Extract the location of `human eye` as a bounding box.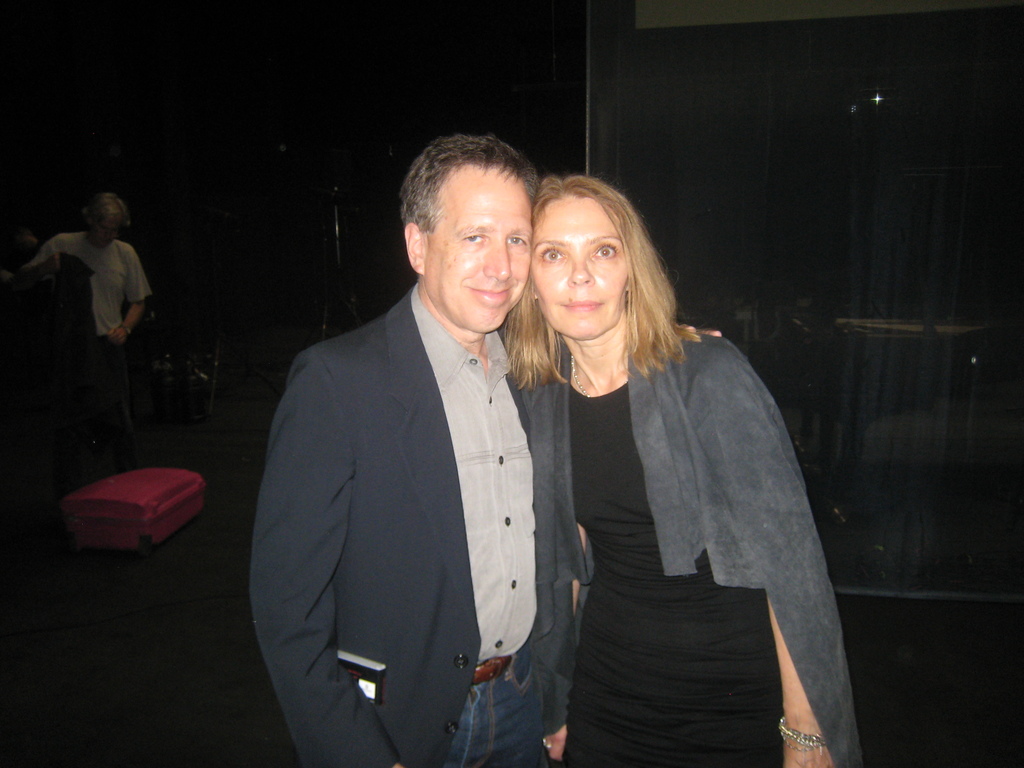
[left=460, top=233, right=481, bottom=246].
